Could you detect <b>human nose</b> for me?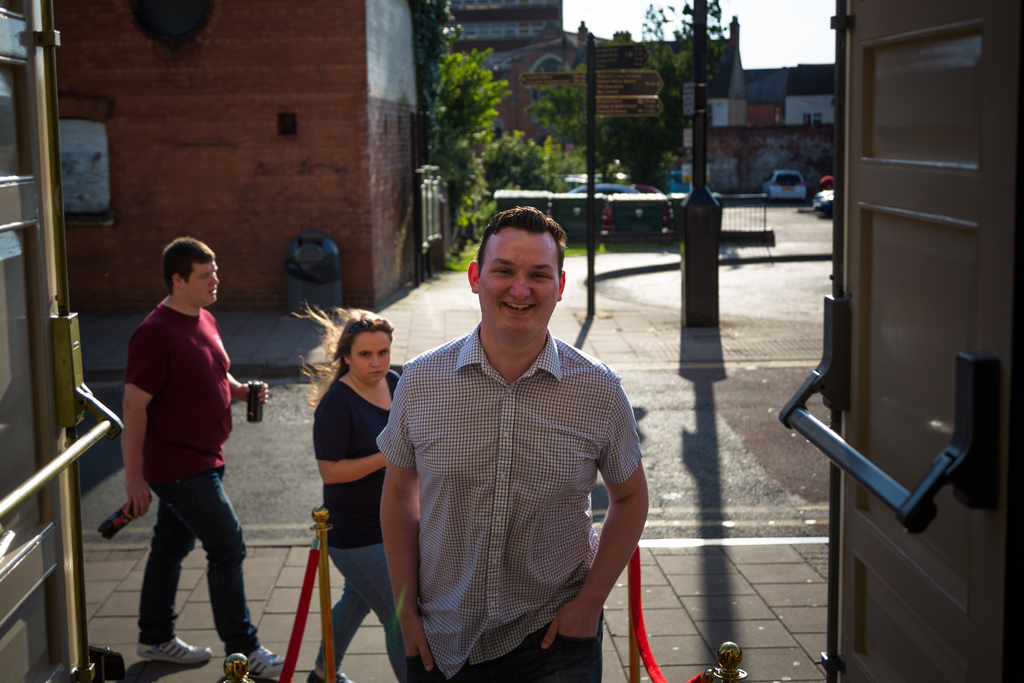
Detection result: <bbox>370, 354, 381, 367</bbox>.
